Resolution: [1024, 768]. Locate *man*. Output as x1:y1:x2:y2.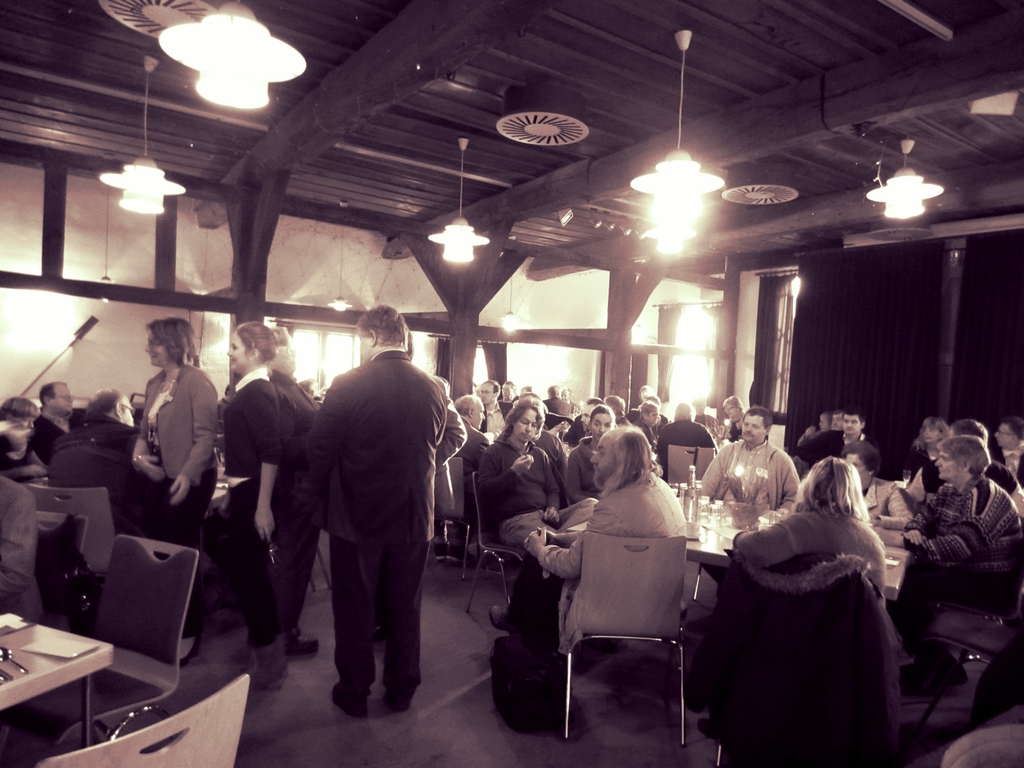
68:383:144:461.
